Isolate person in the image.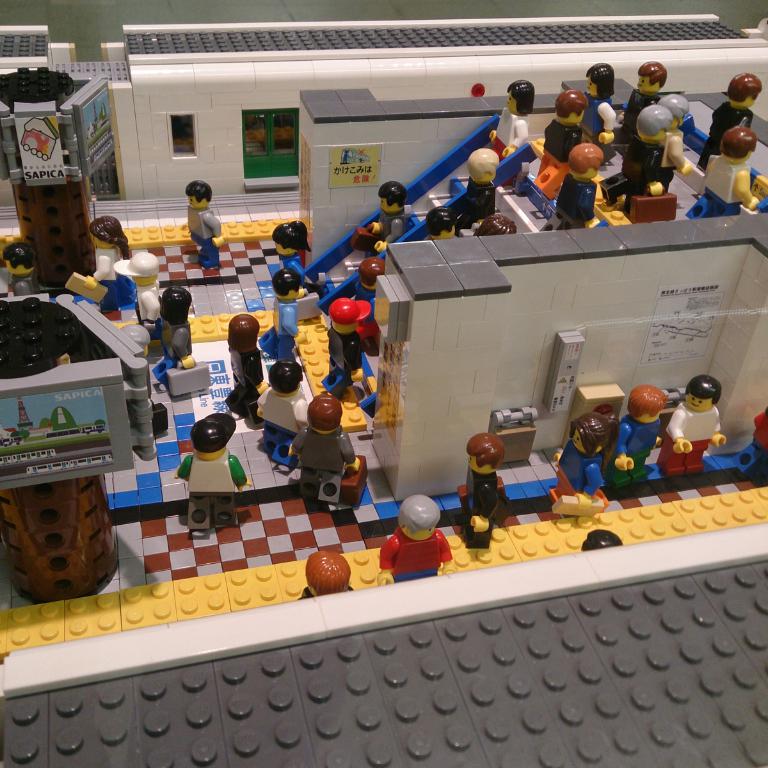
Isolated region: [110,249,162,337].
